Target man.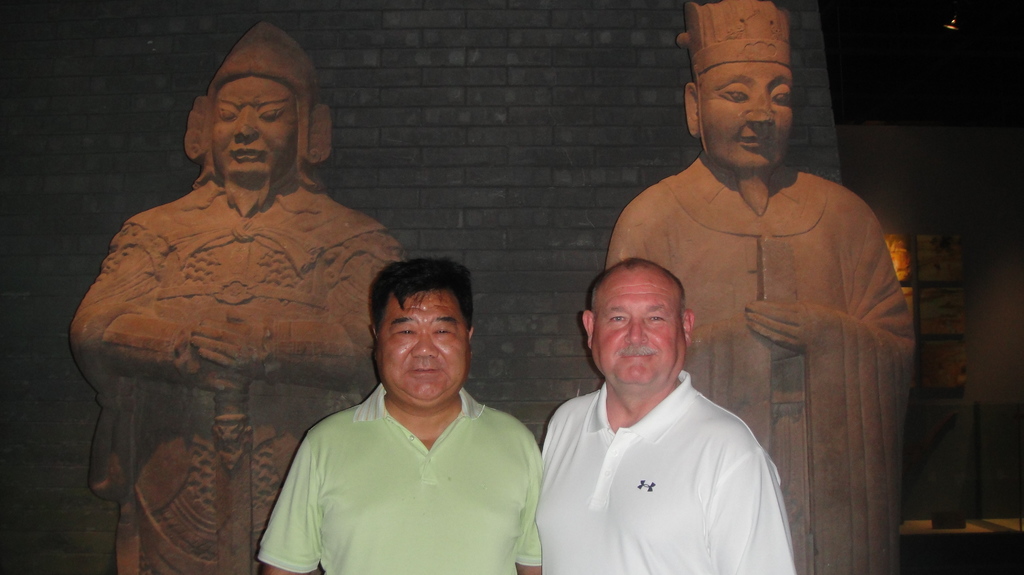
Target region: [607, 0, 915, 574].
